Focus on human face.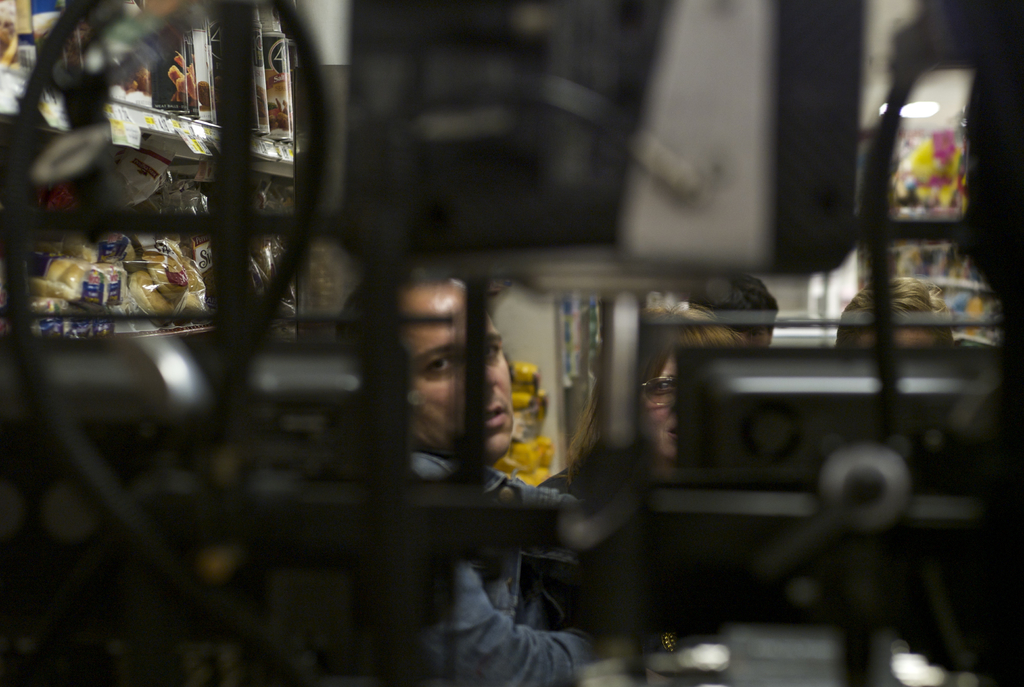
Focused at region(639, 347, 676, 462).
